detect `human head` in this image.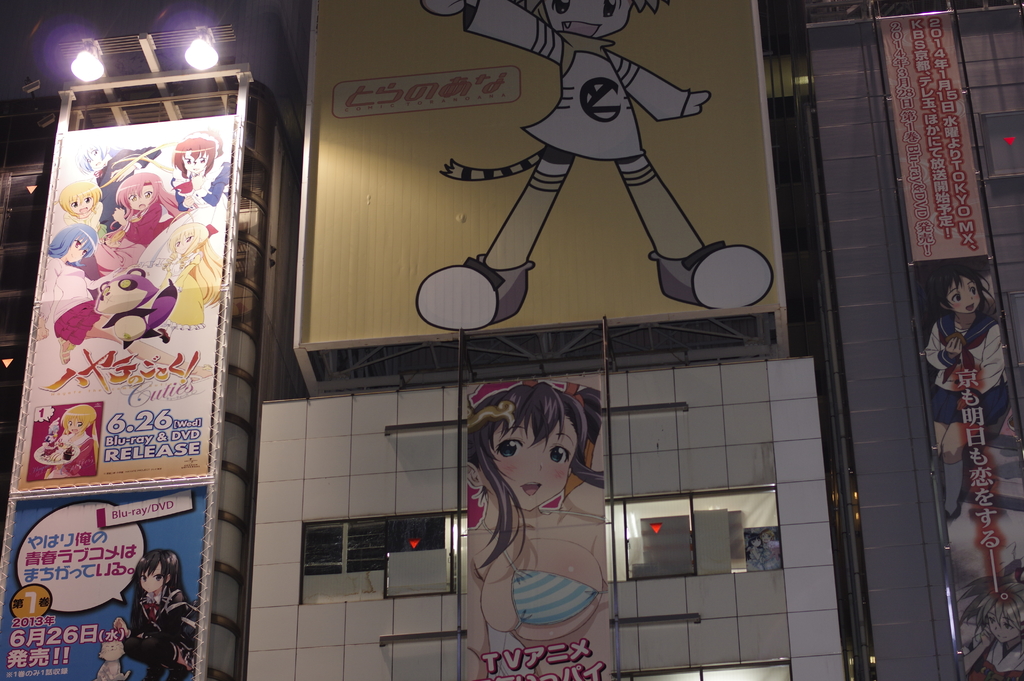
Detection: left=932, top=261, right=982, bottom=318.
